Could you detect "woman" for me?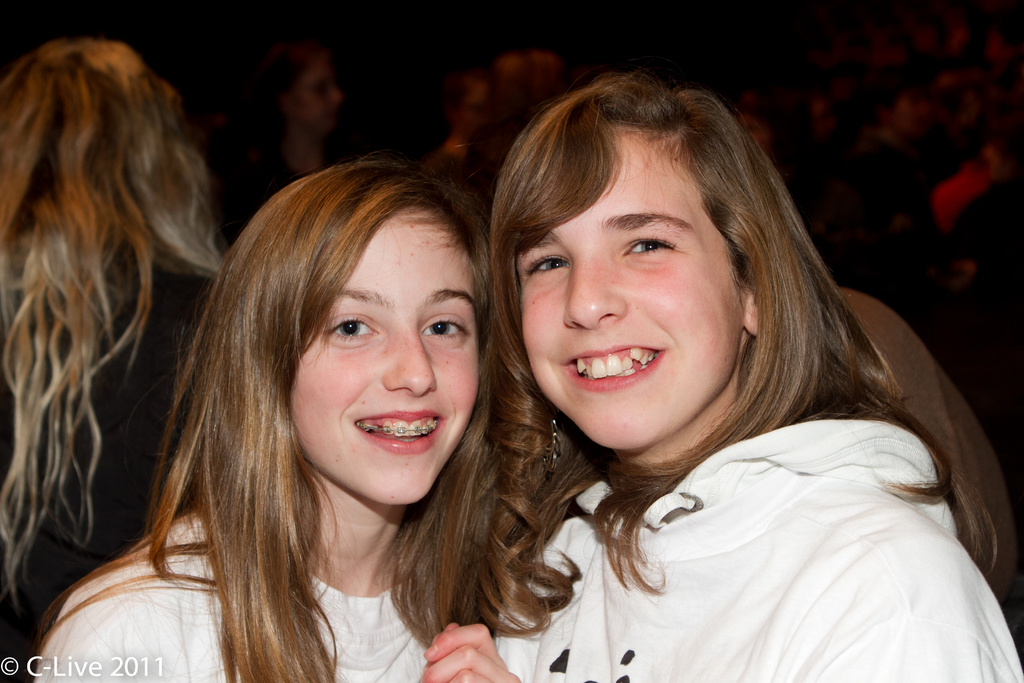
Detection result: (left=20, top=155, right=520, bottom=682).
